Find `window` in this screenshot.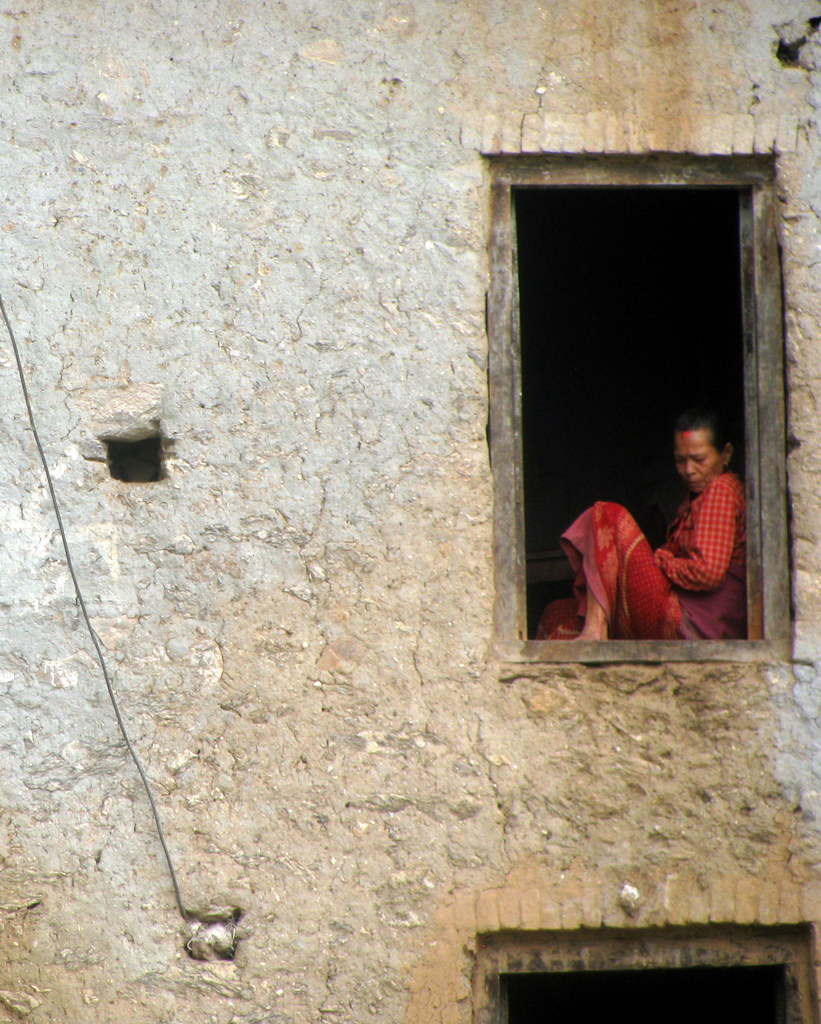
The bounding box for `window` is <bbox>519, 127, 787, 654</bbox>.
